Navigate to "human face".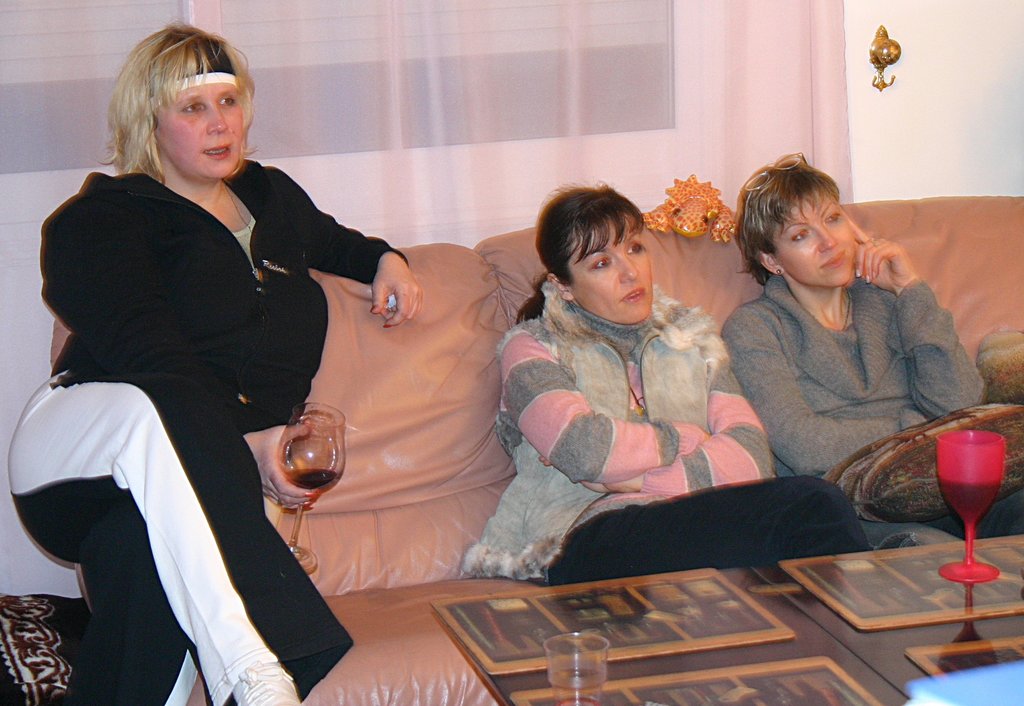
Navigation target: bbox=[566, 217, 656, 321].
